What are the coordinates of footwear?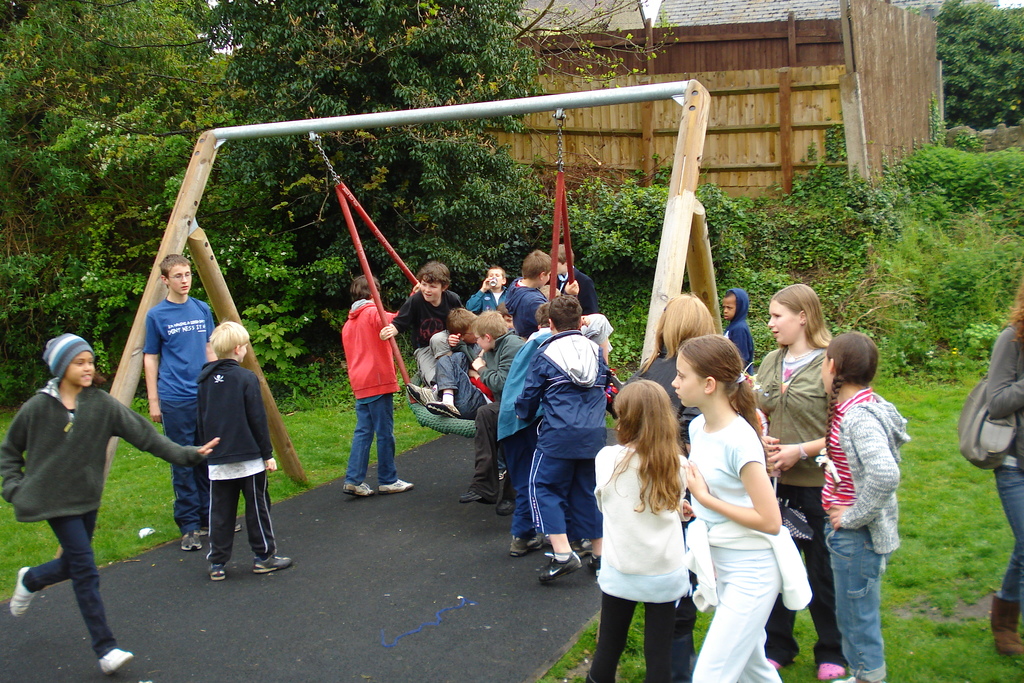
detection(179, 529, 202, 548).
